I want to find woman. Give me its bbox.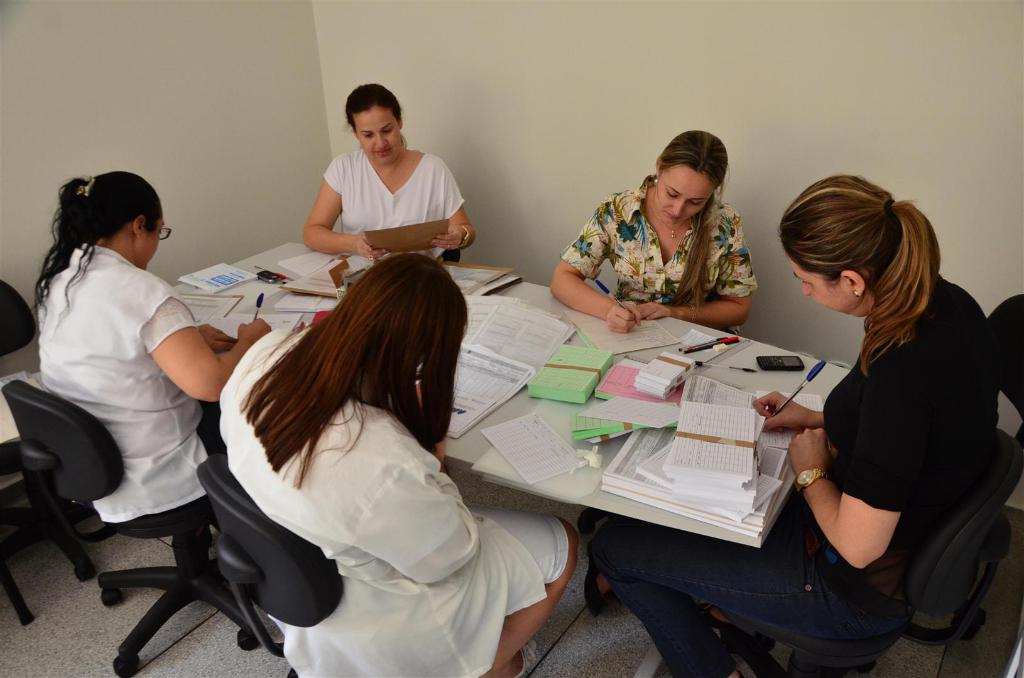
rect(213, 251, 586, 677).
